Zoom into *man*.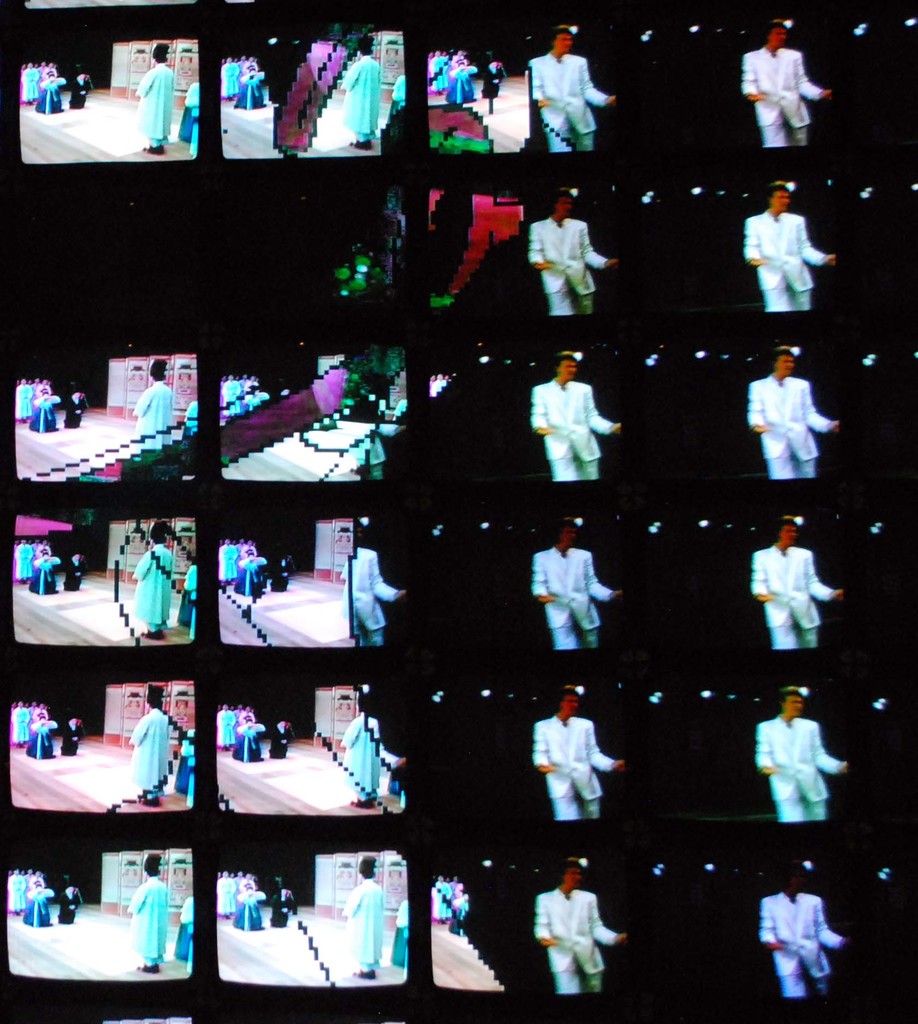
Zoom target: select_region(742, 179, 837, 314).
